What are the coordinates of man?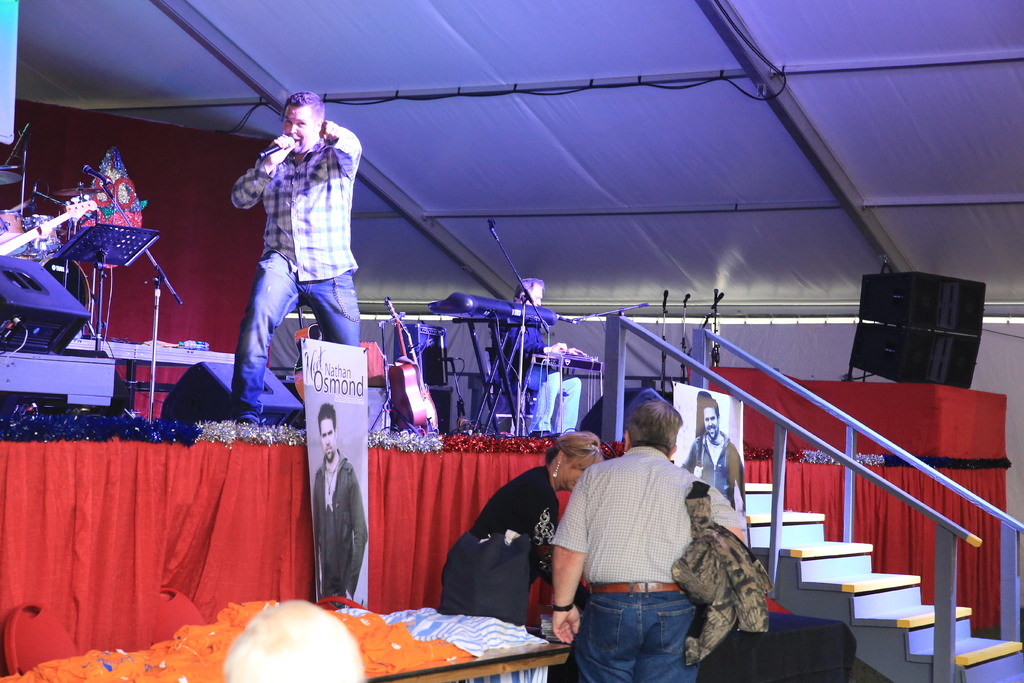
538/411/748/677.
